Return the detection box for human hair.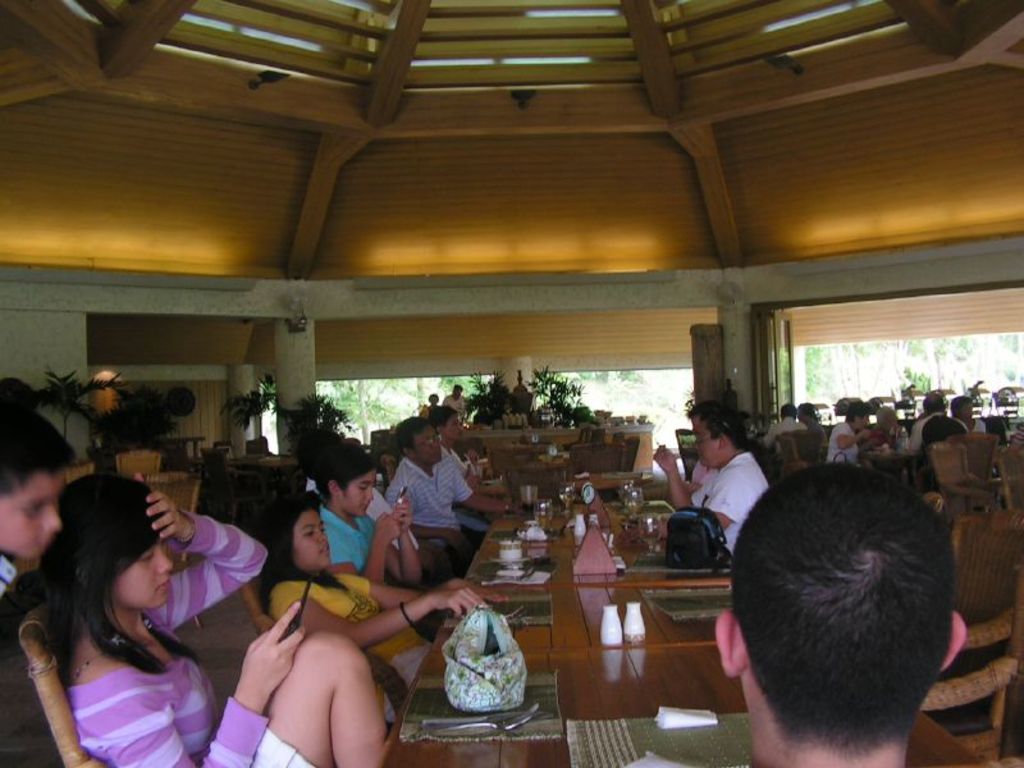
Rect(845, 402, 861, 424).
